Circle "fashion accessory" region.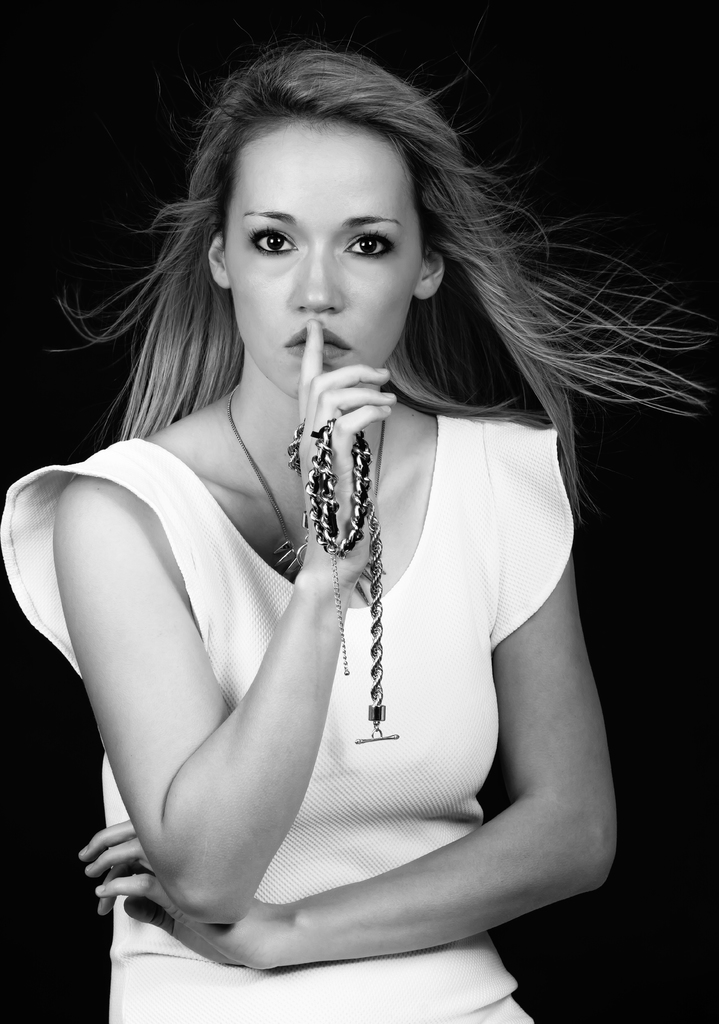
Region: 283/421/403/750.
